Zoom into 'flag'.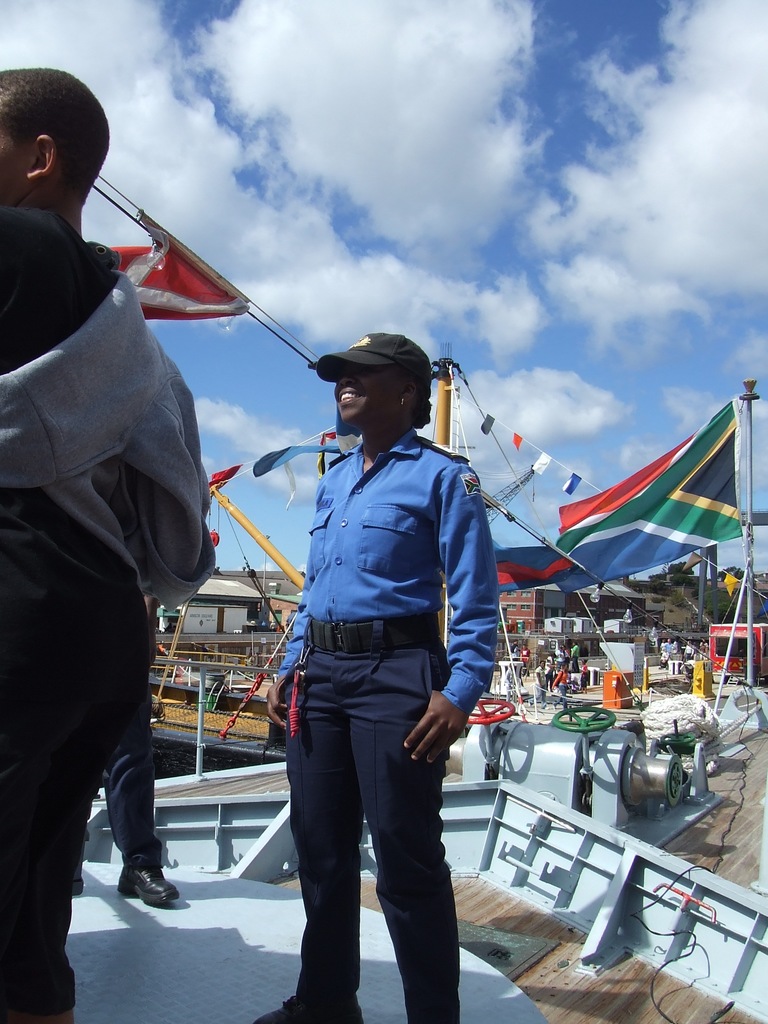
Zoom target: [550,397,748,600].
